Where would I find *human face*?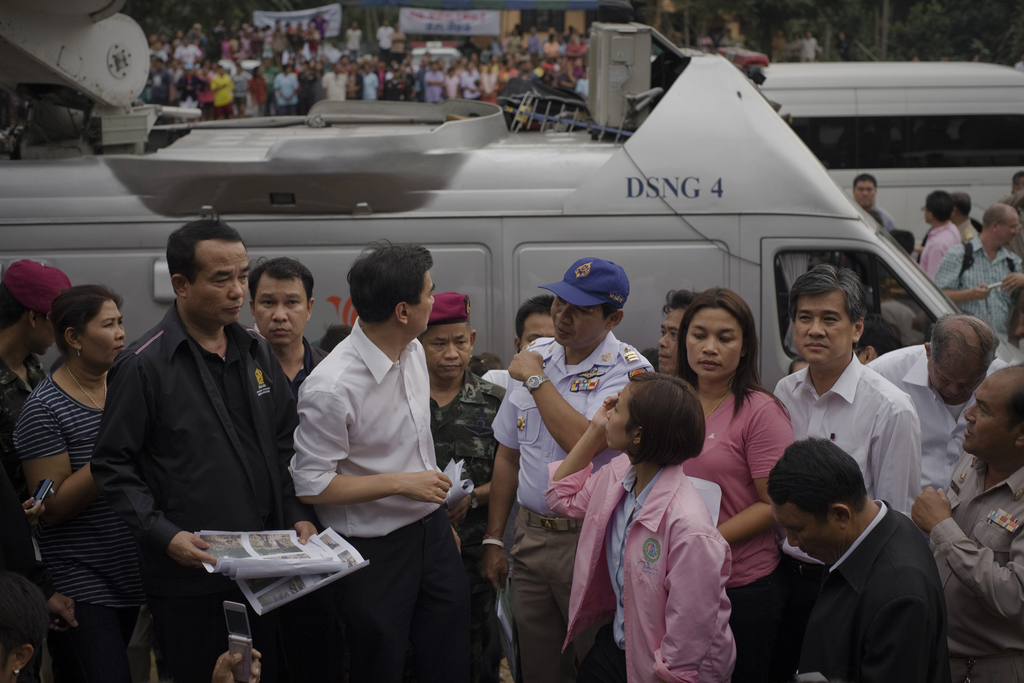
At BBox(774, 503, 836, 561).
